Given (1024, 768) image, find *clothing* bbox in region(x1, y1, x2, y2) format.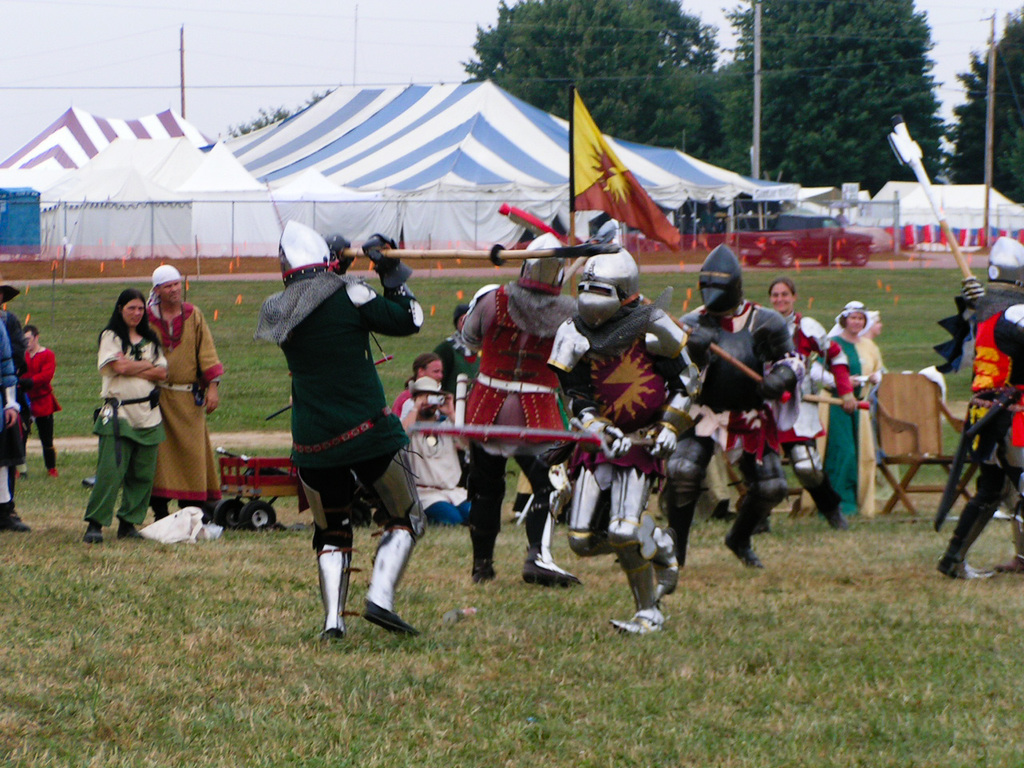
region(753, 310, 829, 526).
